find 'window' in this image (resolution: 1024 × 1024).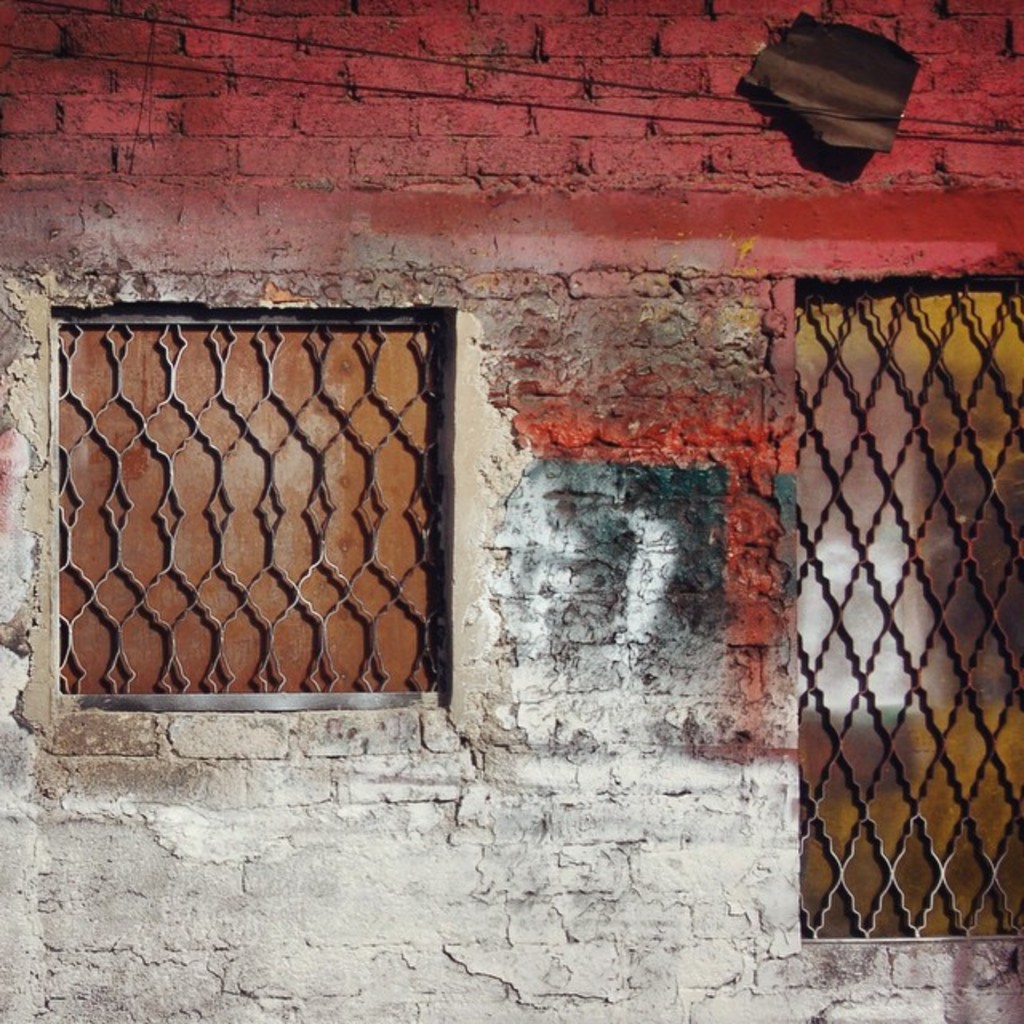
pyautogui.locateOnScreen(53, 280, 507, 718).
